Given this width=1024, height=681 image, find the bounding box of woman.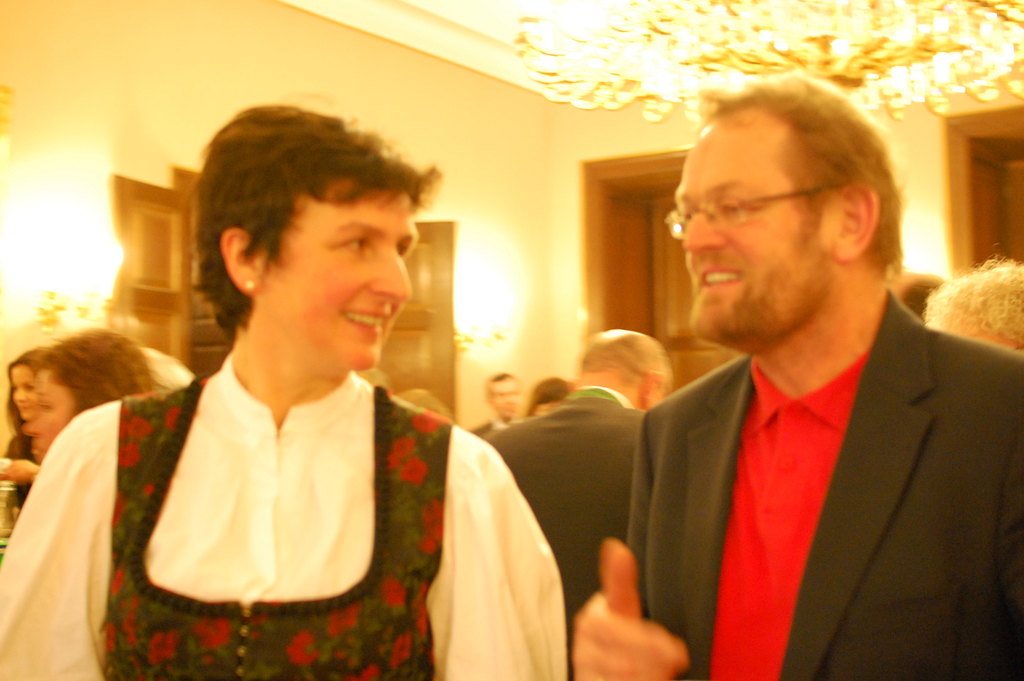
bbox=[67, 126, 584, 680].
